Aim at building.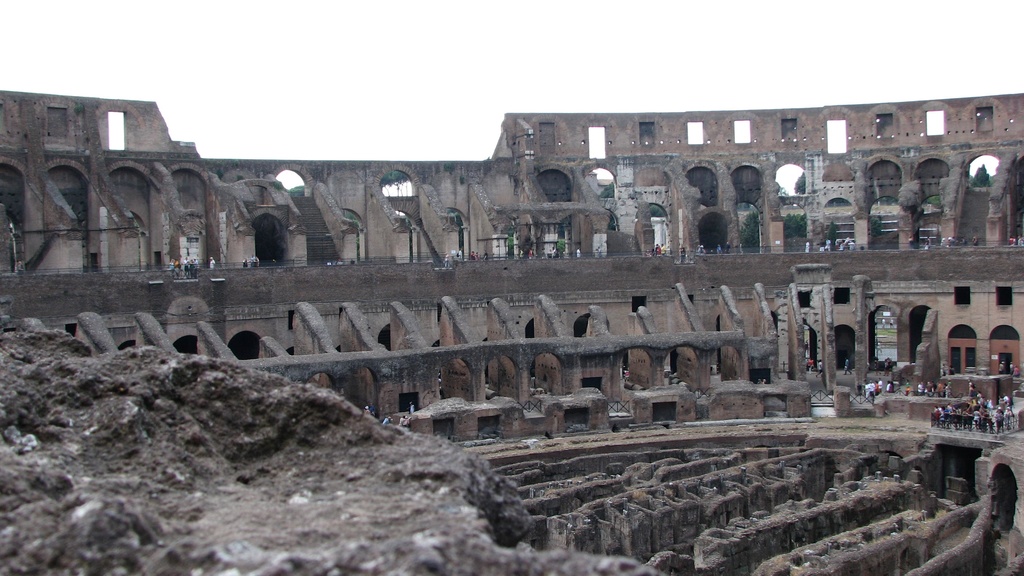
Aimed at region(0, 92, 1023, 575).
